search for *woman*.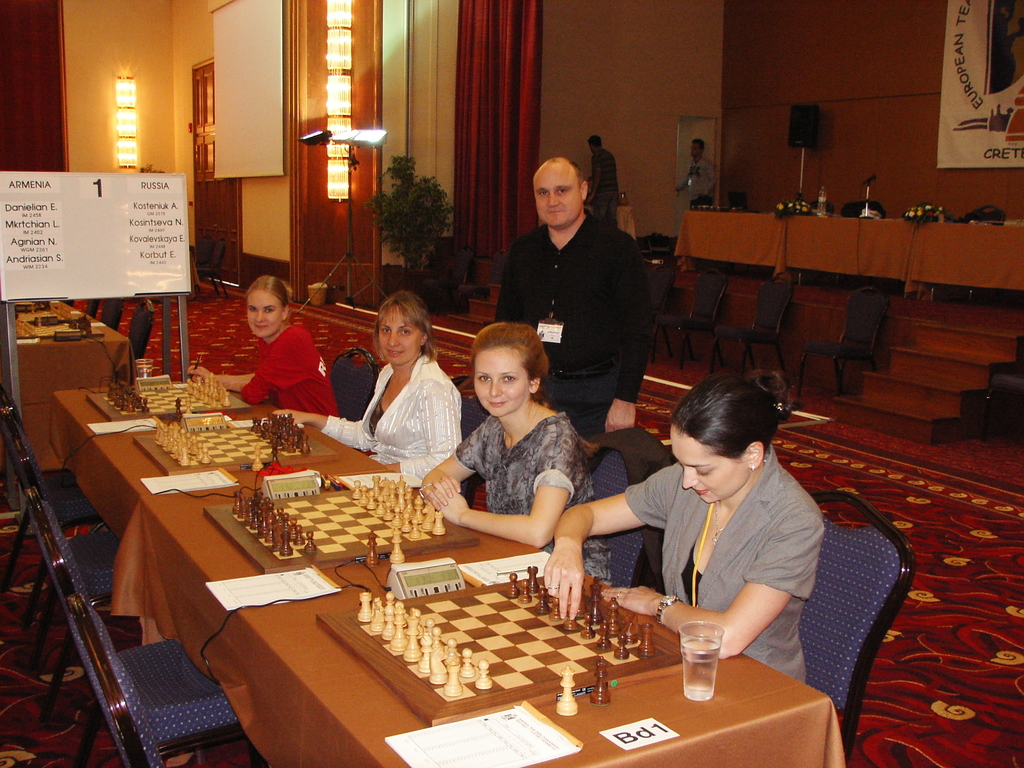
Found at 413/319/613/594.
